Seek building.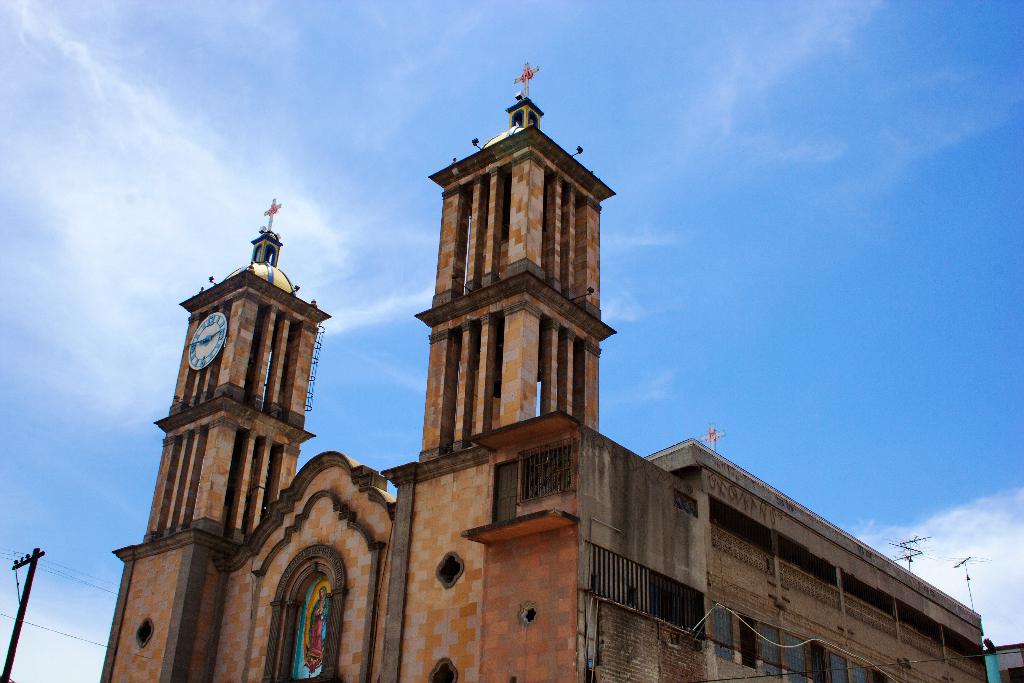
x1=98, y1=66, x2=984, y2=682.
